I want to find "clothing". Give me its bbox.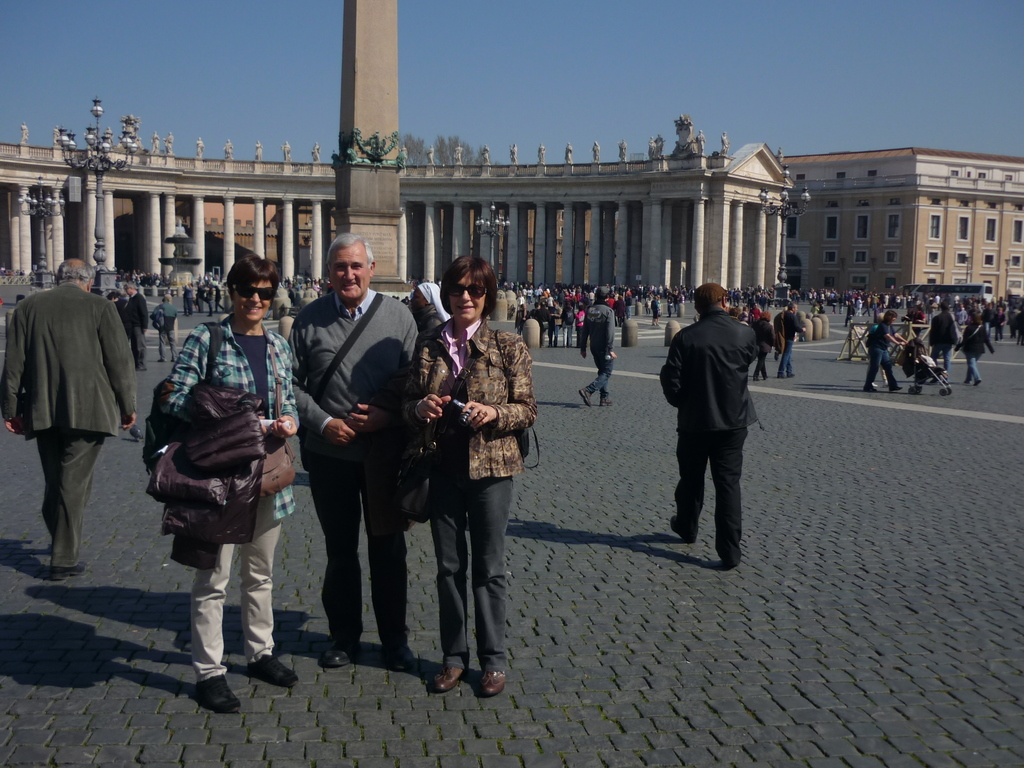
534,290,538,300.
